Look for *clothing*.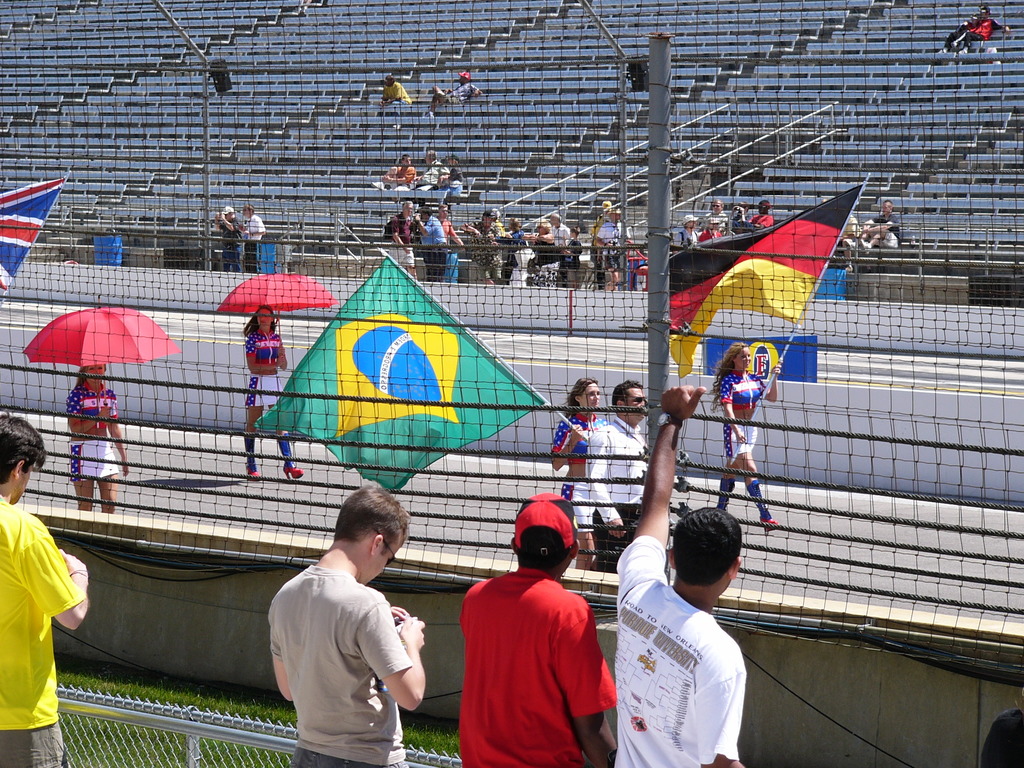
Found: [left=572, top=405, right=649, bottom=552].
